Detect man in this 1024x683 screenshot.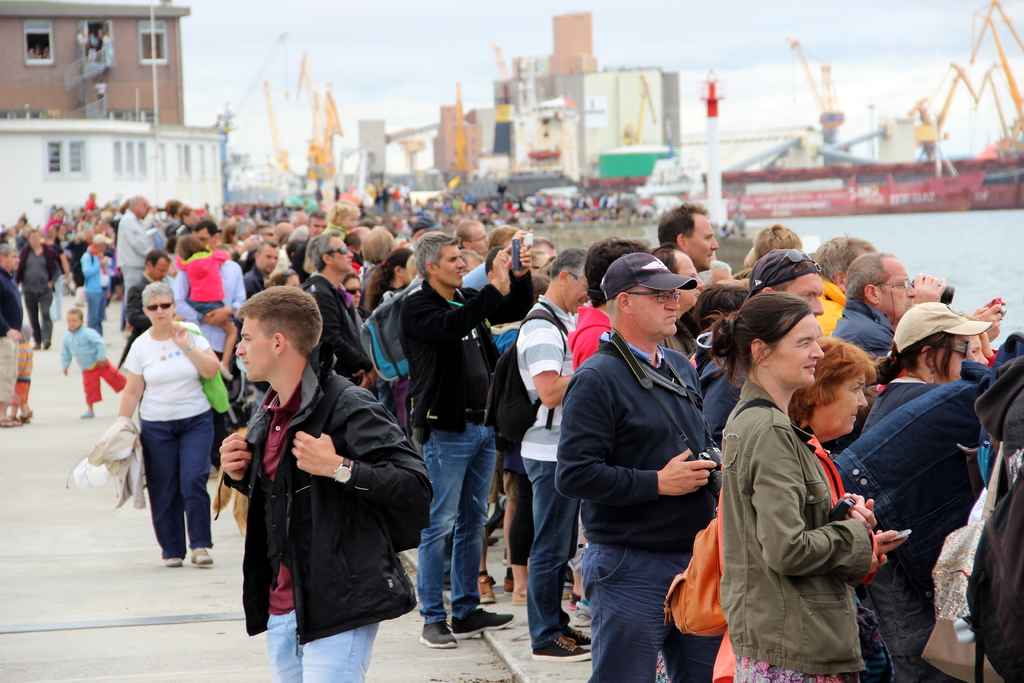
Detection: pyautogui.locateOnScreen(13, 227, 58, 349).
